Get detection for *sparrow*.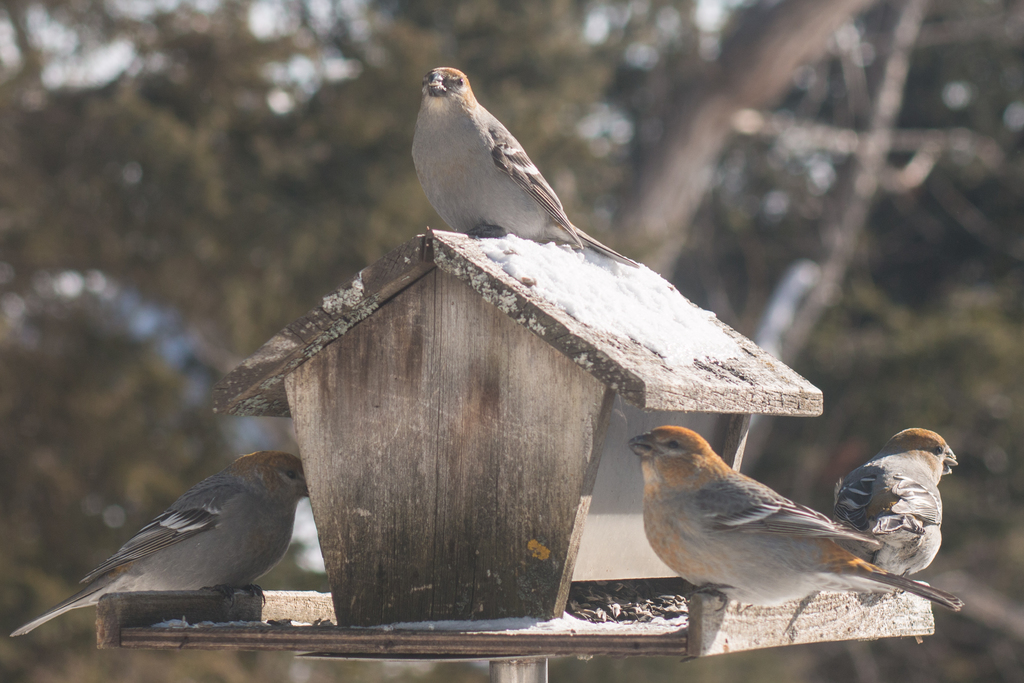
Detection: l=833, t=431, r=960, b=580.
